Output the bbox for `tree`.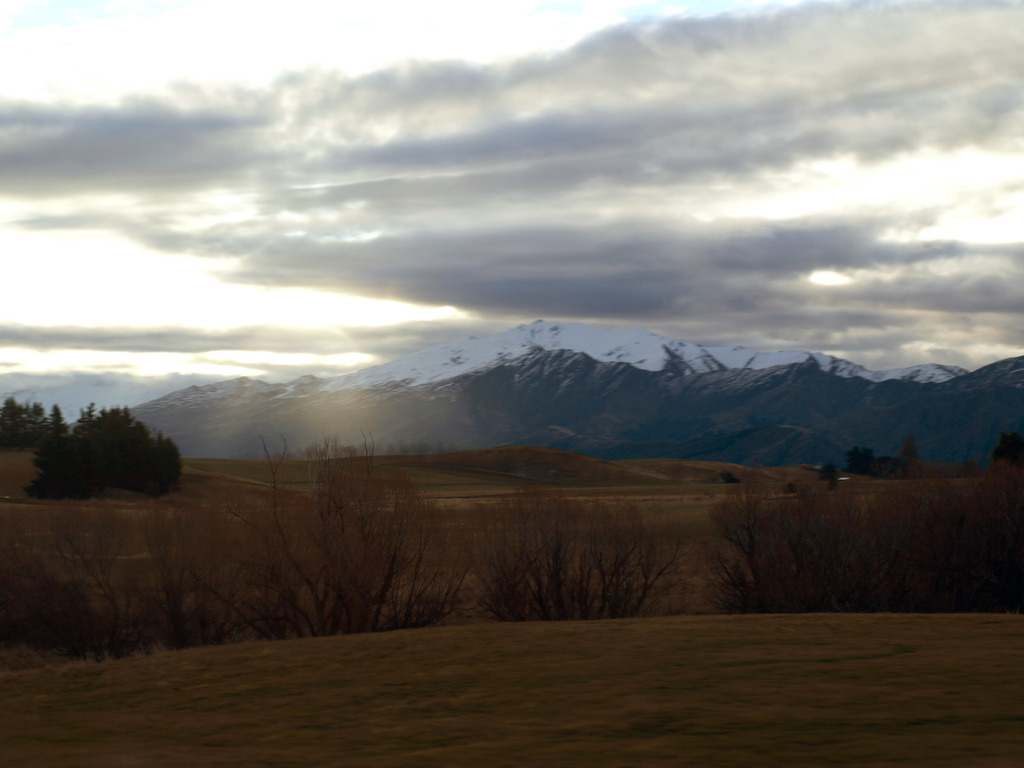
Rect(23, 402, 179, 506).
